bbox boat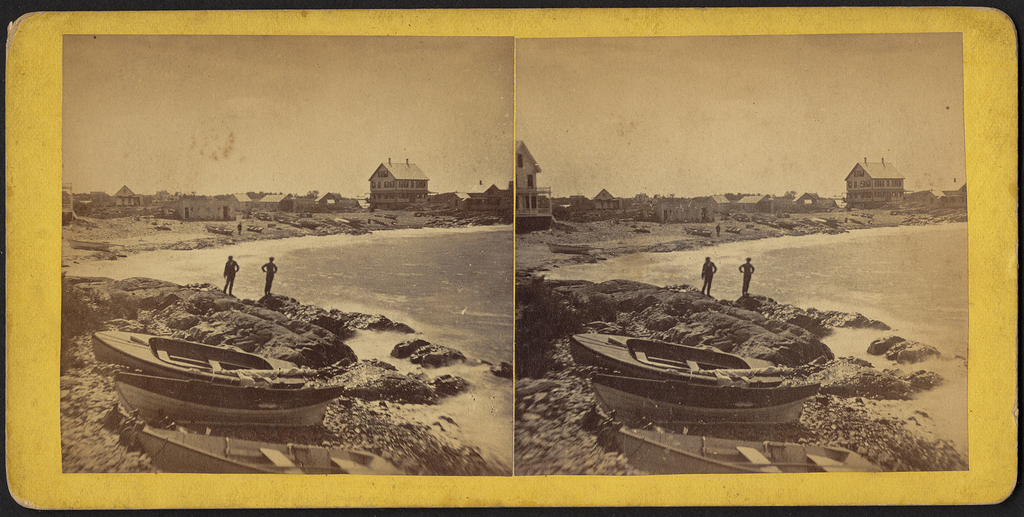
pyautogui.locateOnScreen(131, 415, 414, 479)
